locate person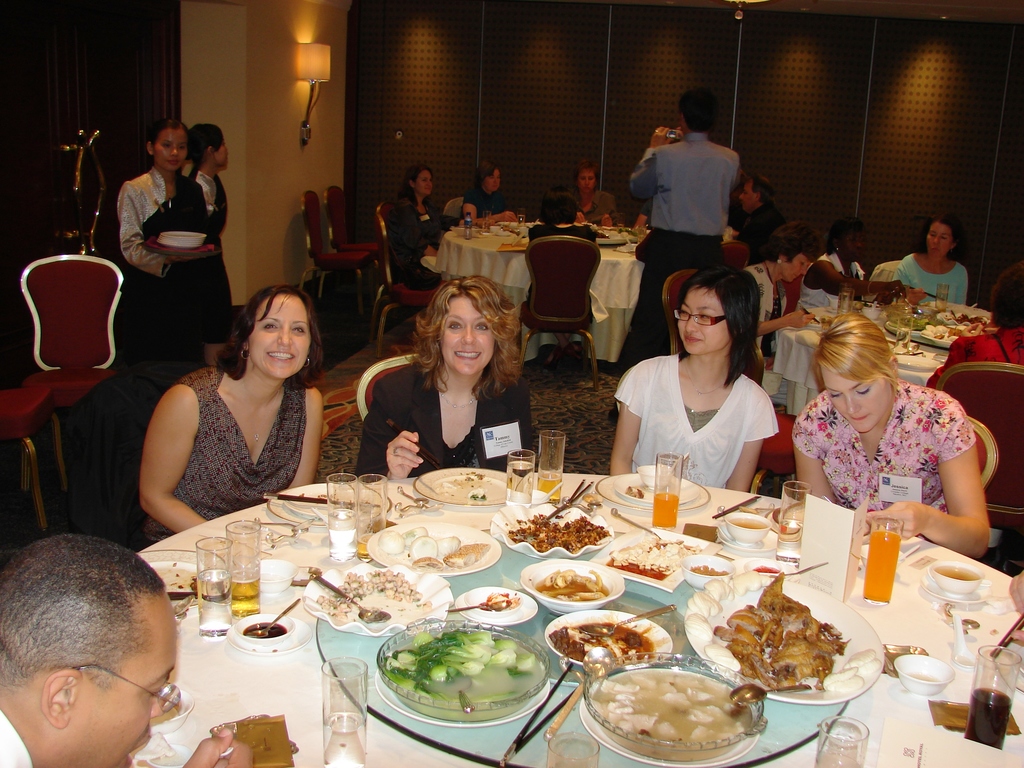
743/223/819/369
